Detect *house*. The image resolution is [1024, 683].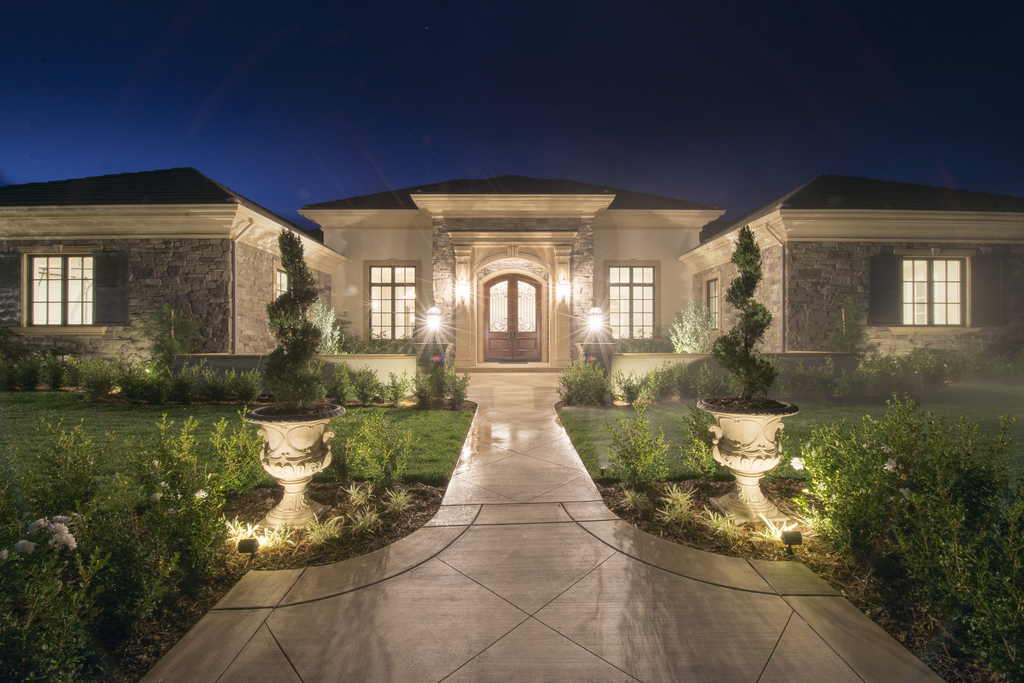
l=0, t=156, r=305, b=380.
